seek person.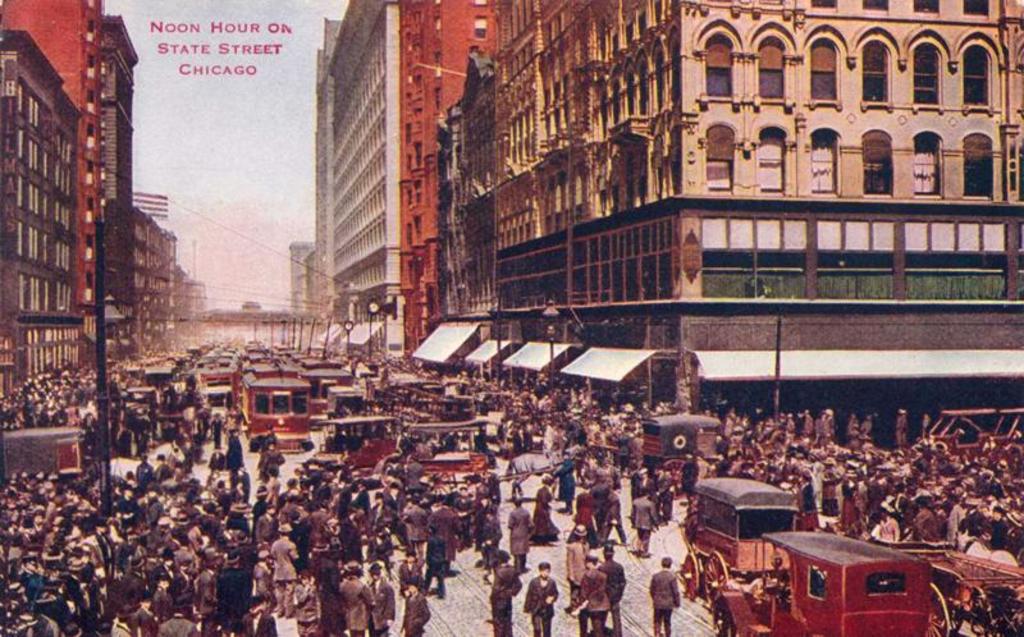
bbox=[626, 490, 652, 555].
